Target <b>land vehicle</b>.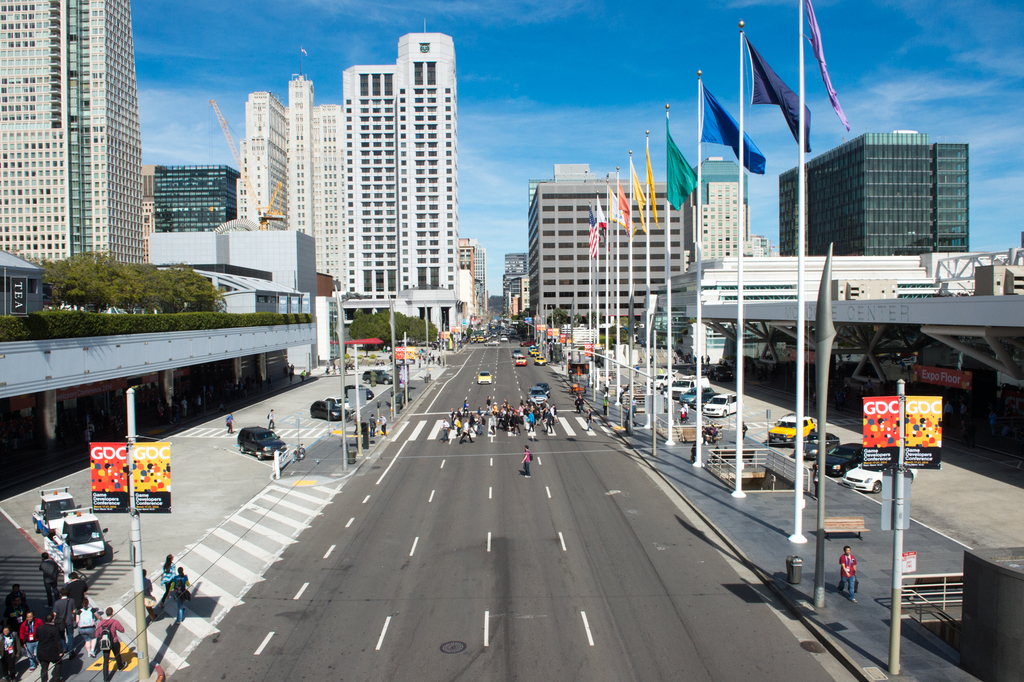
Target region: BBox(539, 381, 551, 393).
